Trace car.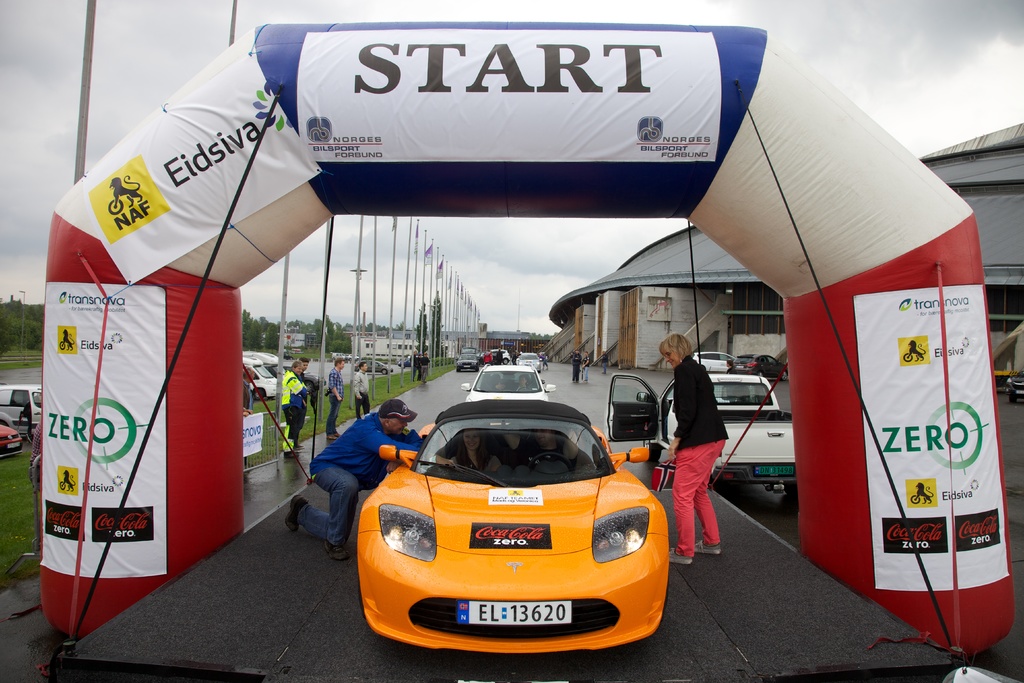
Traced to 461, 363, 559, 404.
